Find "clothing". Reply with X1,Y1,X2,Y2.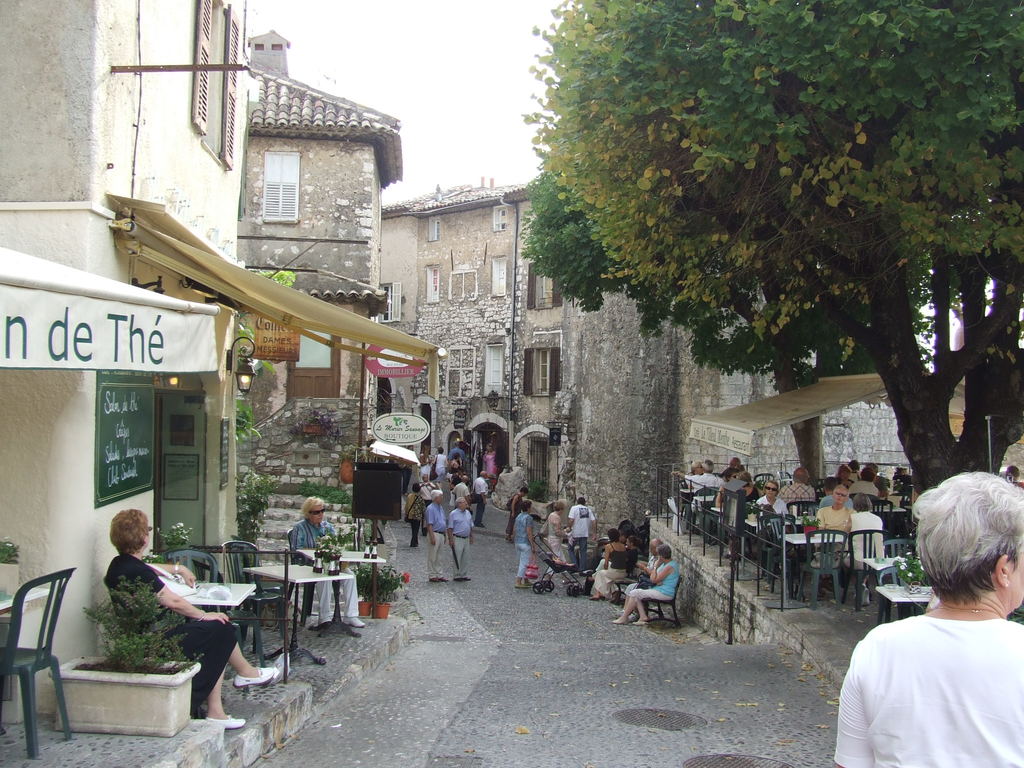
847,478,884,495.
